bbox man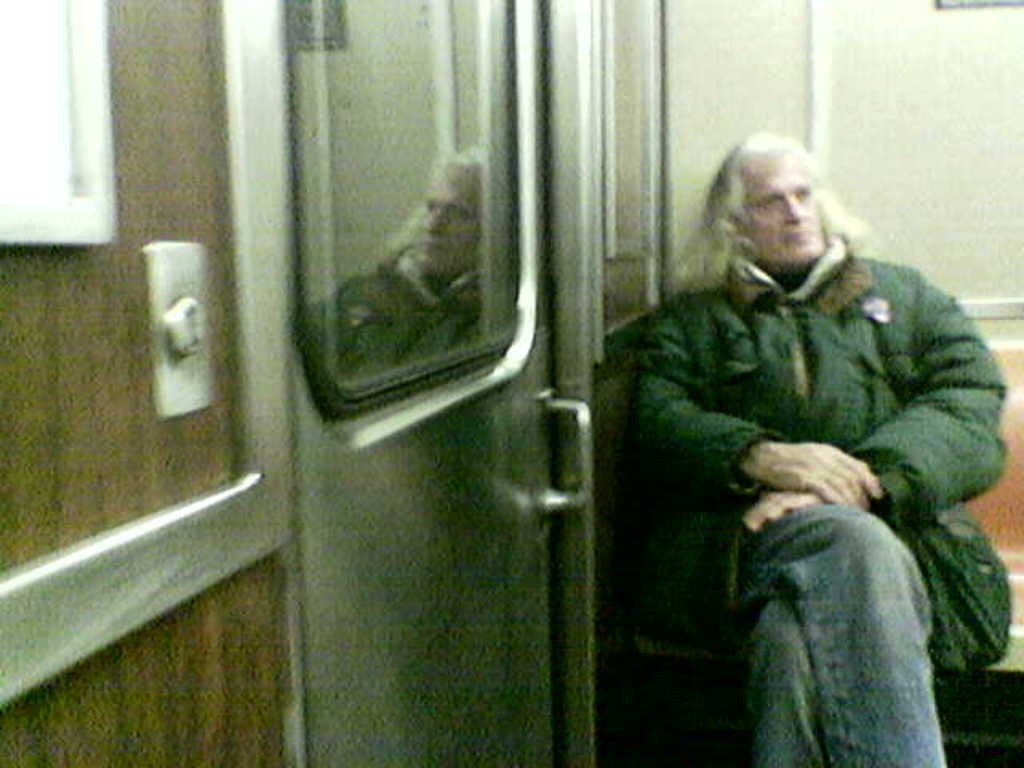
{"left": 610, "top": 131, "right": 1022, "bottom": 766}
